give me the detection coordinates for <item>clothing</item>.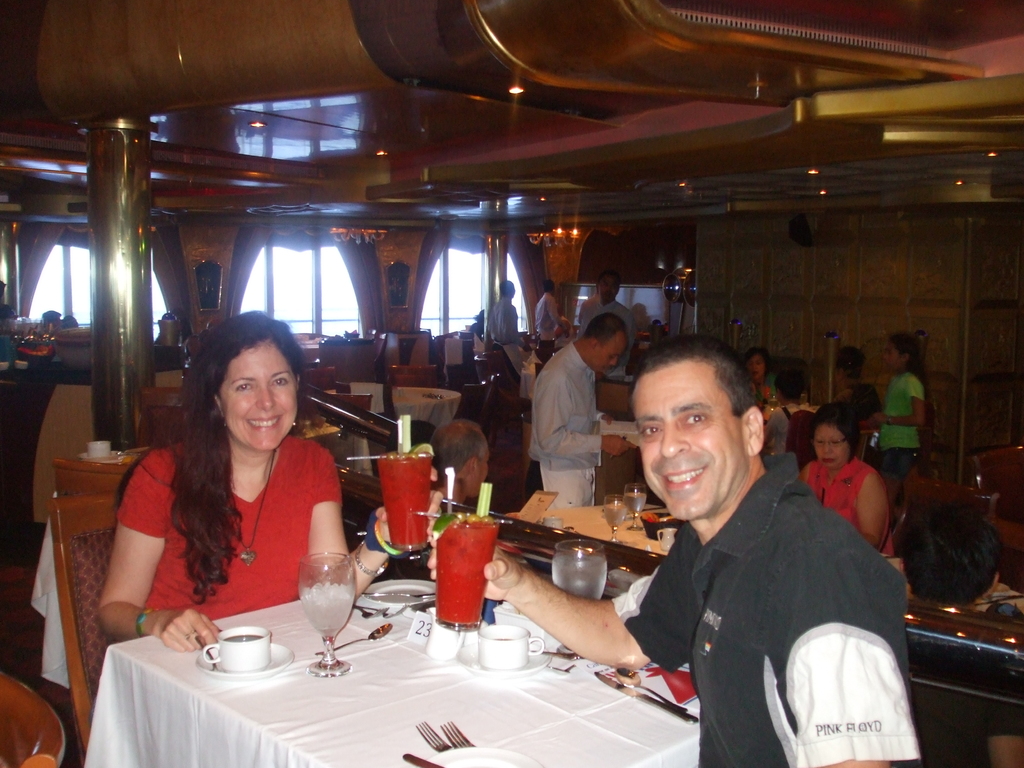
(824,376,884,433).
